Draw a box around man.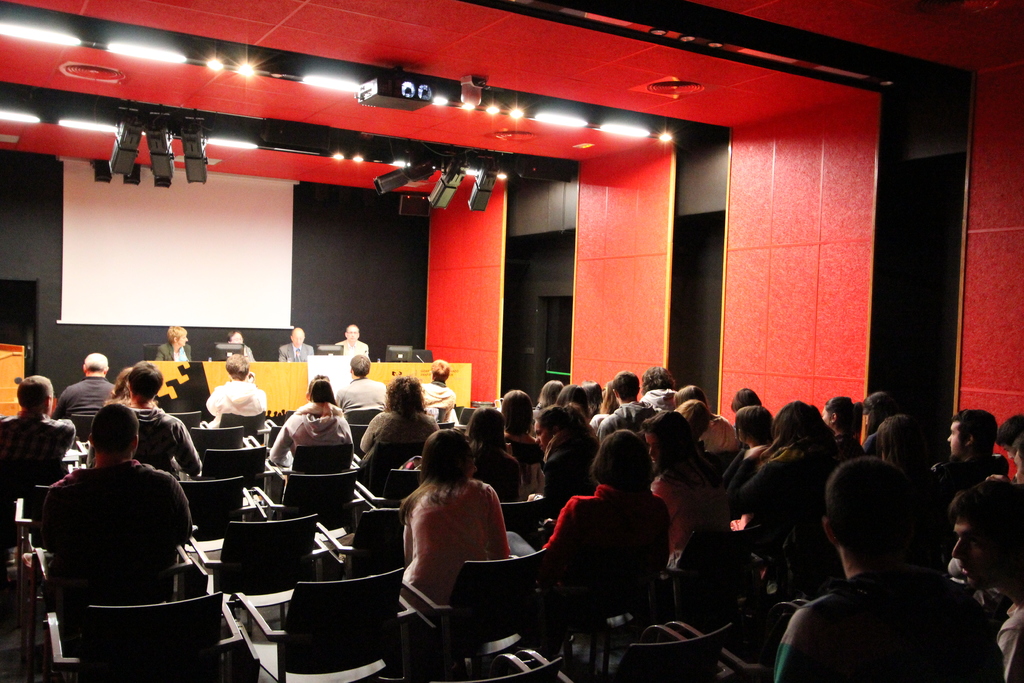
<region>929, 408, 1010, 477</region>.
